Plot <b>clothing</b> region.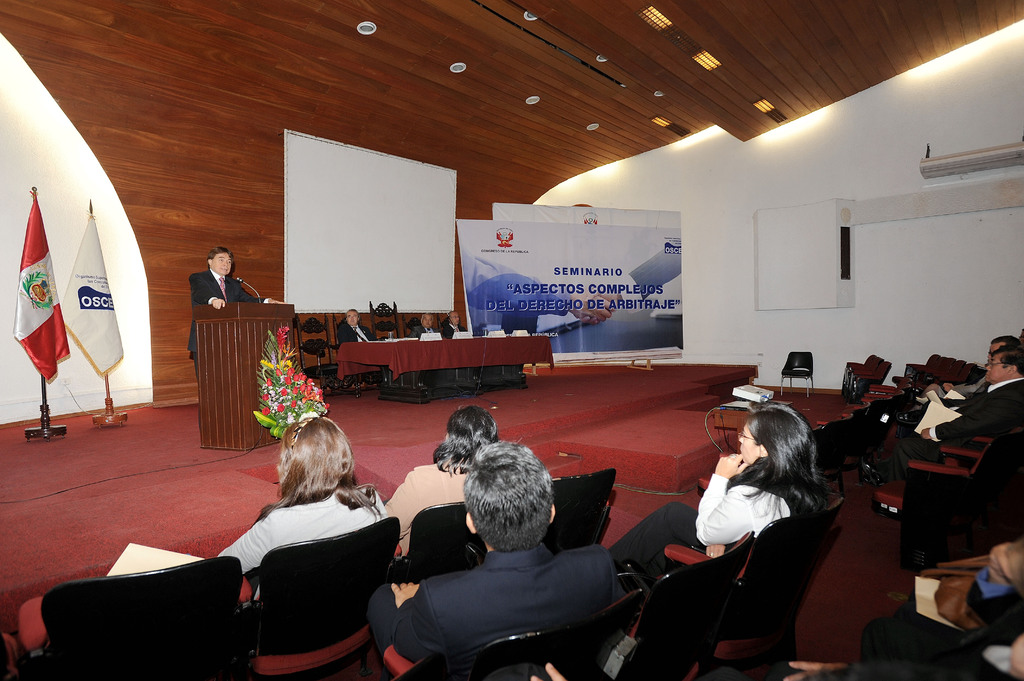
Plotted at region(895, 376, 1023, 474).
